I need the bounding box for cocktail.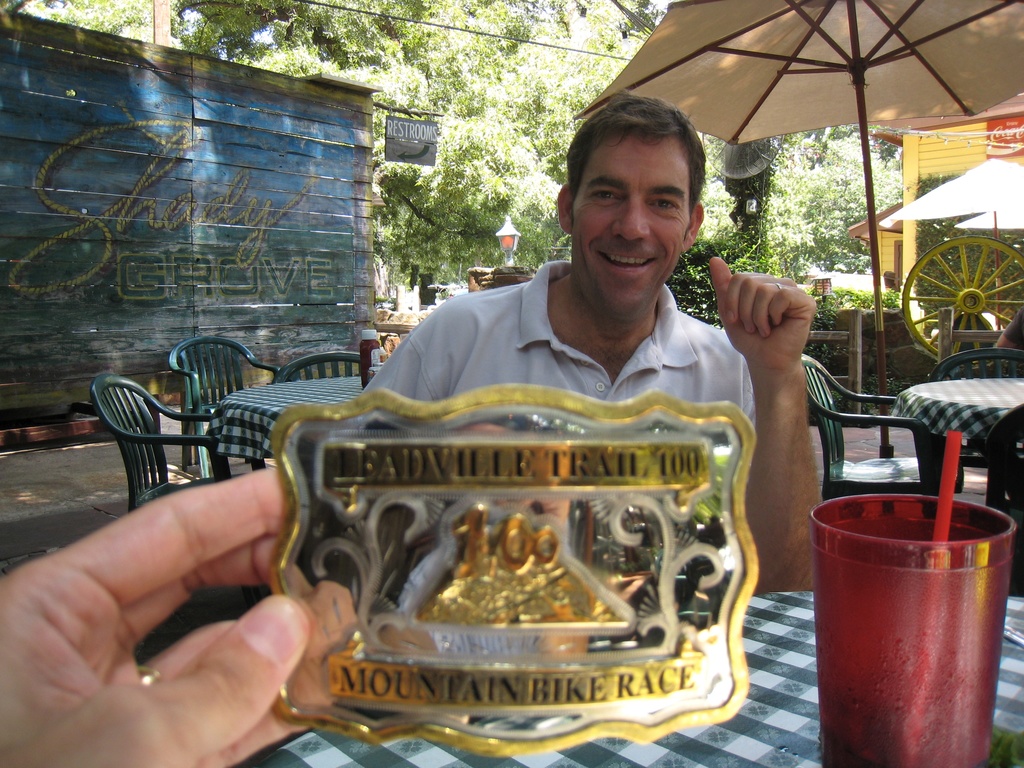
Here it is: 811,419,1015,764.
